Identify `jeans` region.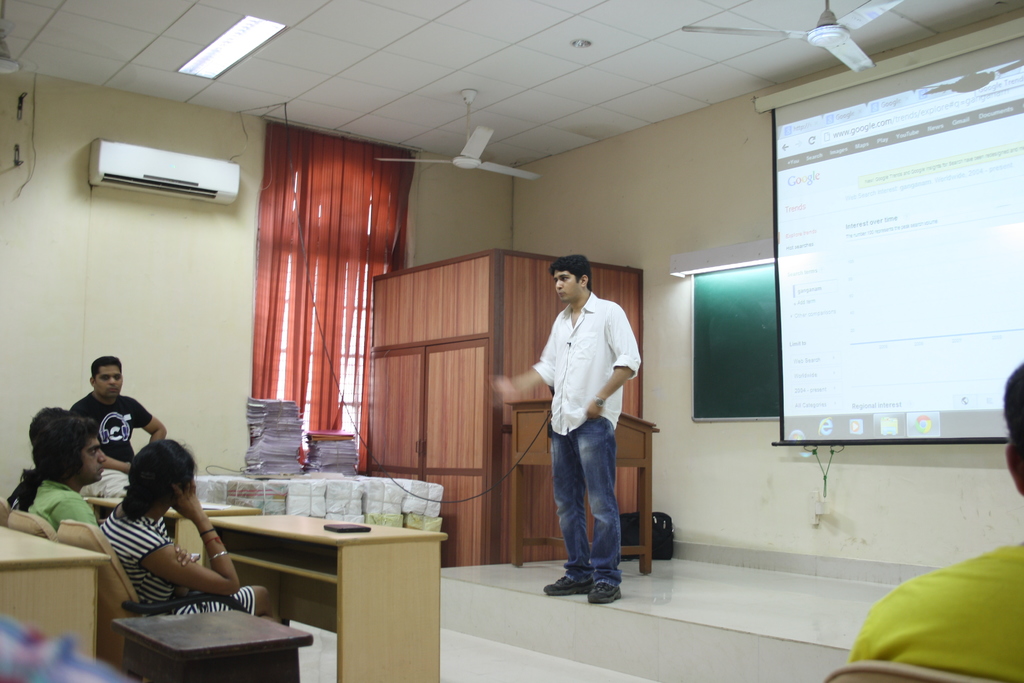
Region: bbox=(547, 415, 630, 603).
